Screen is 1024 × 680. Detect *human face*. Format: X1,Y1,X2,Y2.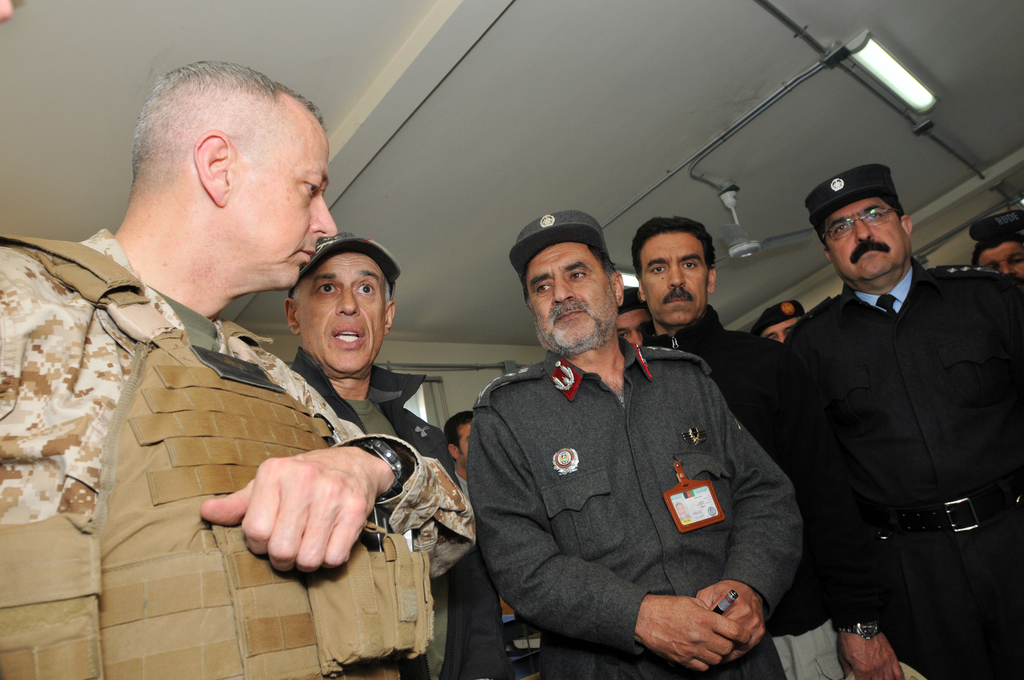
527,237,614,350.
